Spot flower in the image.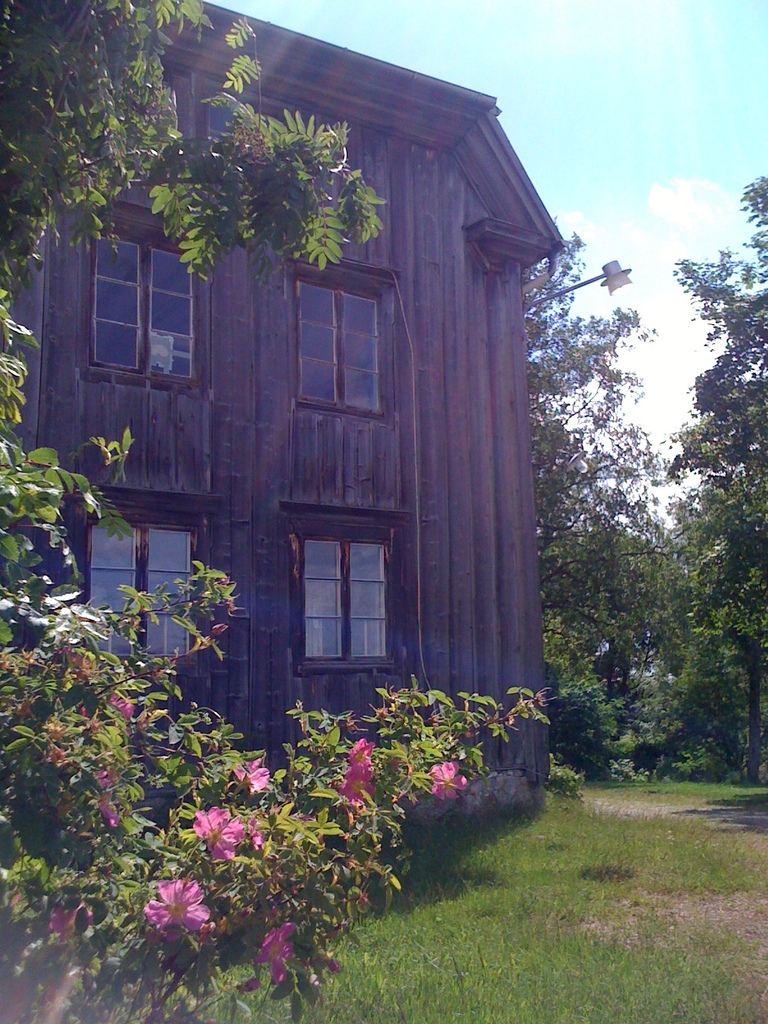
flower found at [349,737,378,769].
